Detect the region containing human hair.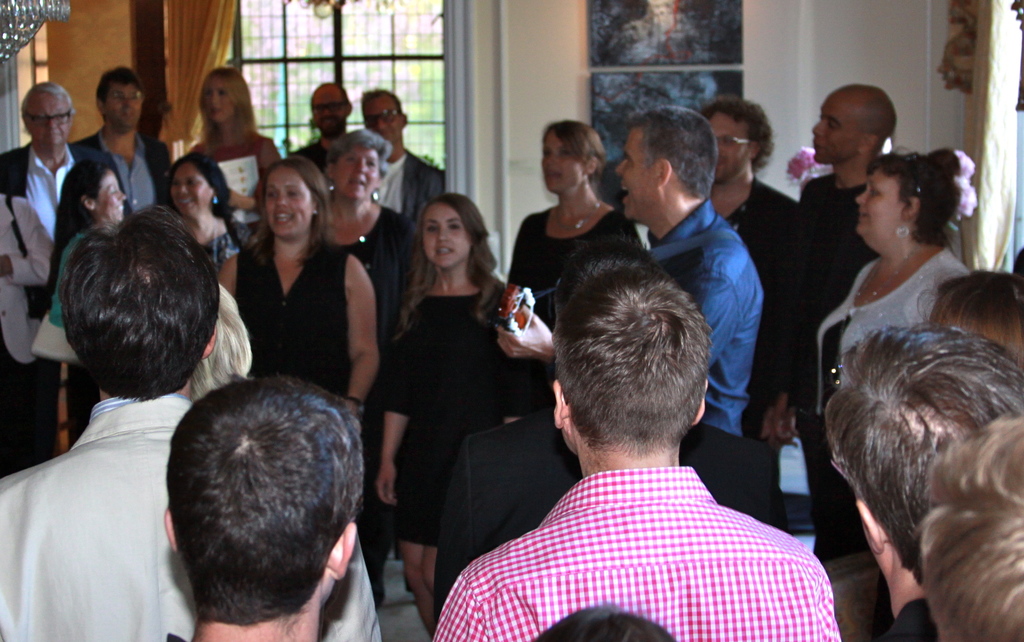
Rect(550, 257, 715, 458).
